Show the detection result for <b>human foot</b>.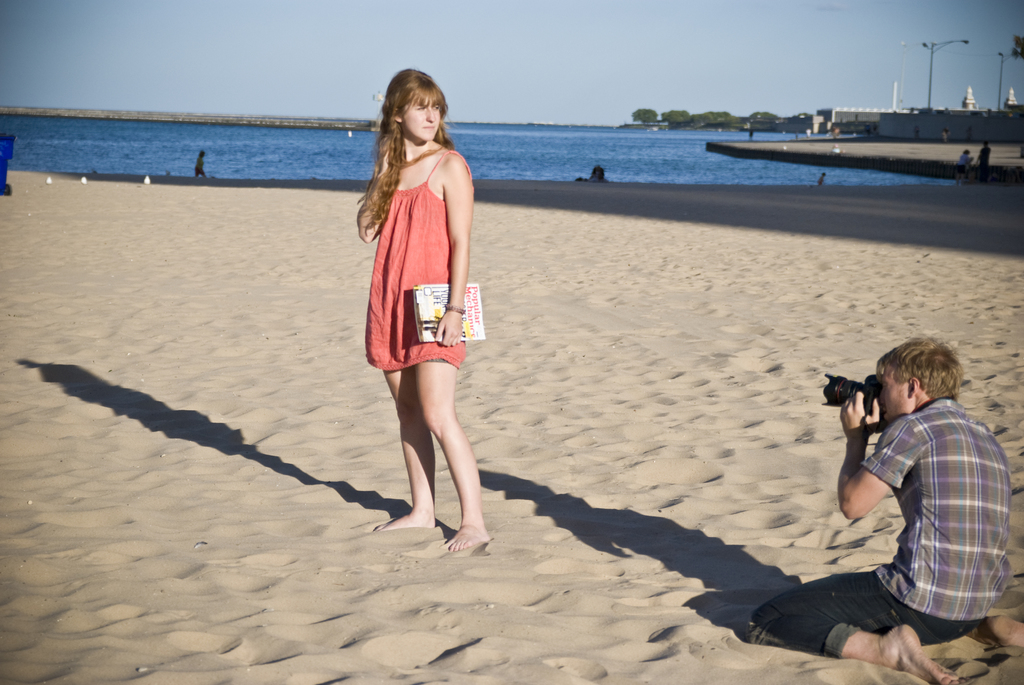
[971,617,1023,647].
